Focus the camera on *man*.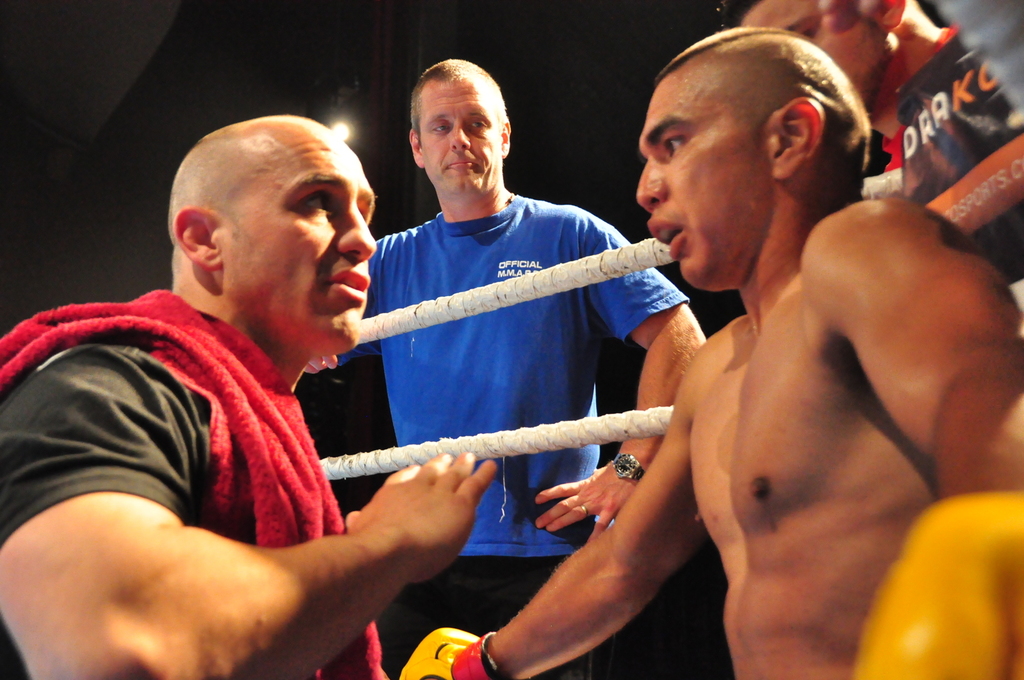
Focus region: pyautogui.locateOnScreen(310, 56, 701, 671).
